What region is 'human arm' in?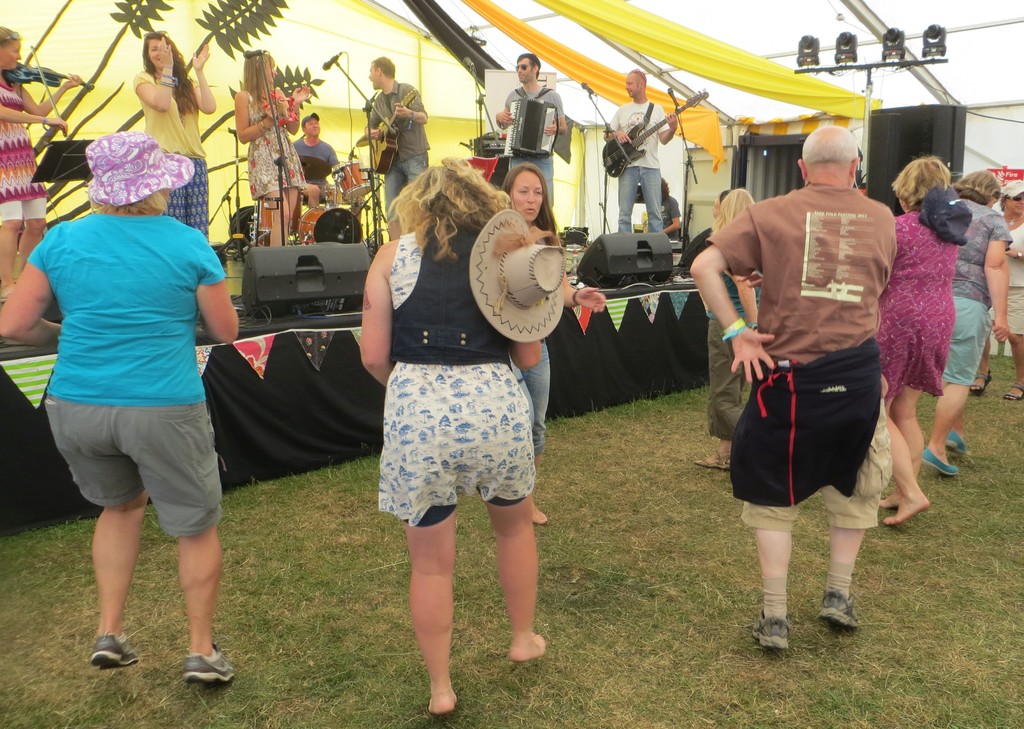
bbox(539, 90, 570, 134).
